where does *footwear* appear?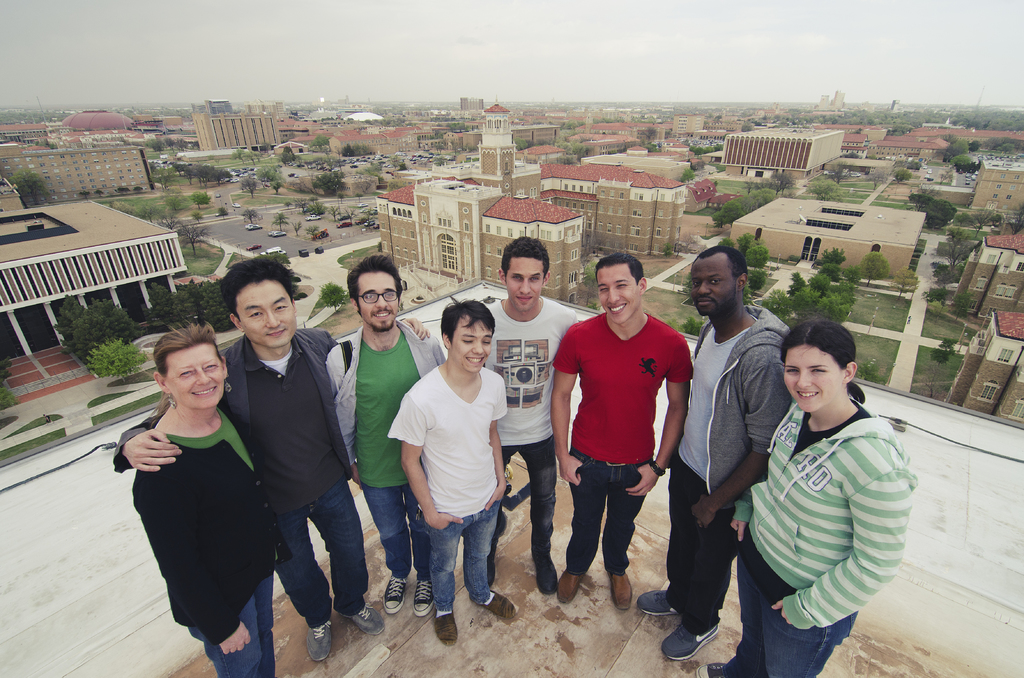
Appears at crop(527, 554, 561, 601).
